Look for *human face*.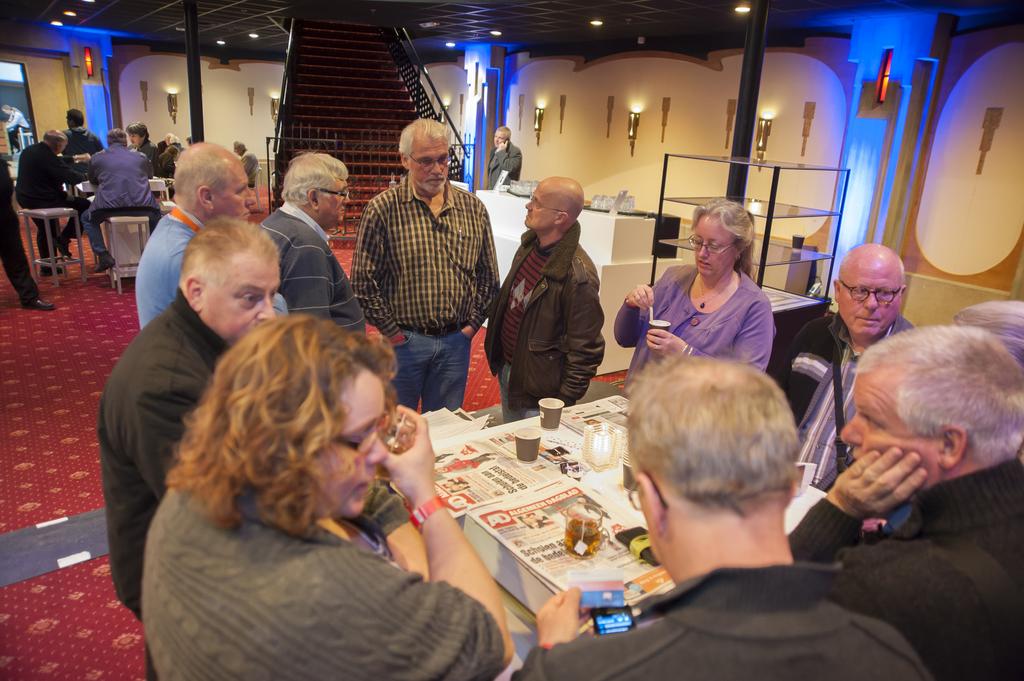
Found: {"x1": 207, "y1": 252, "x2": 278, "y2": 342}.
